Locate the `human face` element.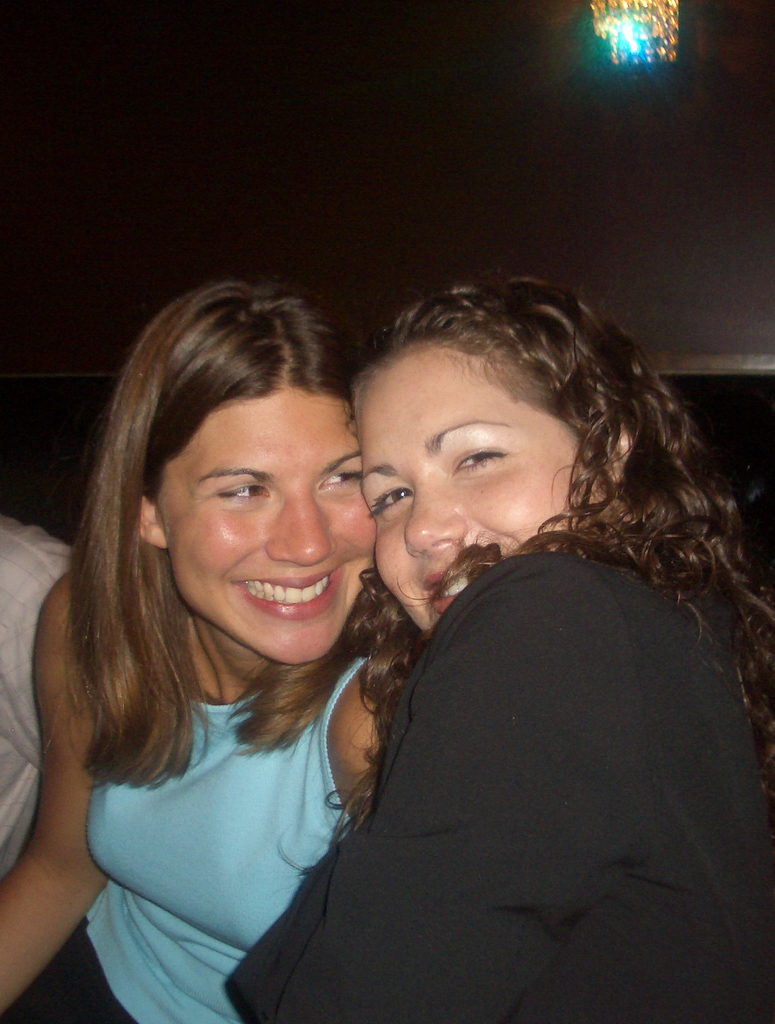
Element bbox: [159, 391, 378, 666].
